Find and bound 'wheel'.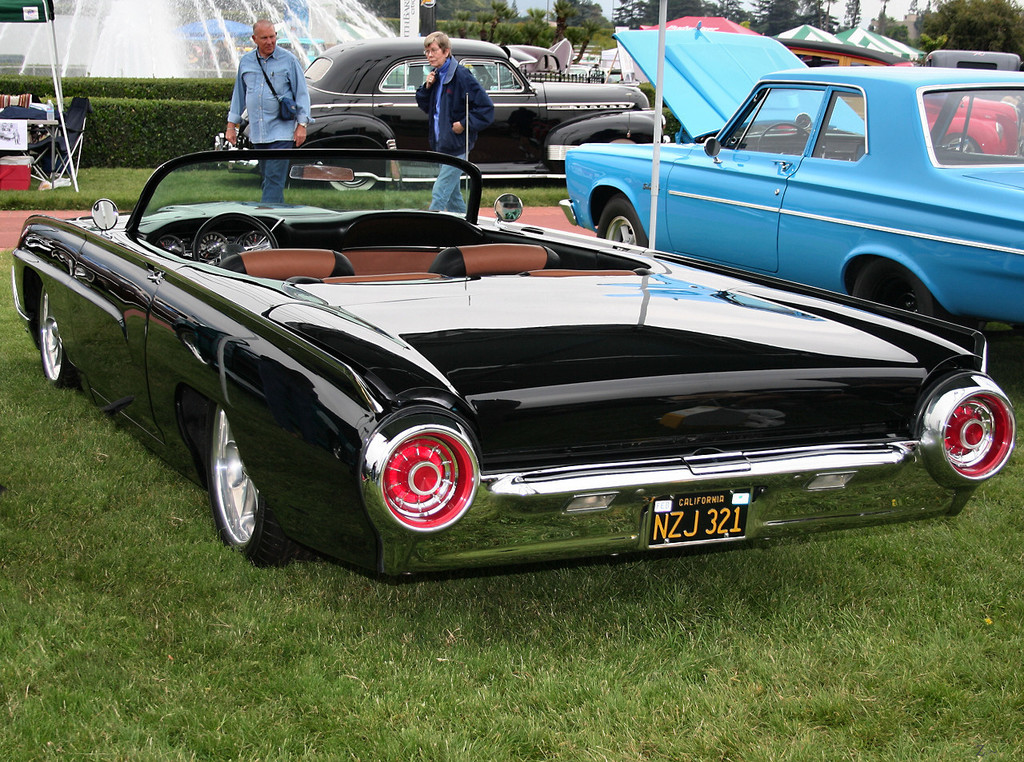
Bound: x1=609, y1=138, x2=638, y2=146.
